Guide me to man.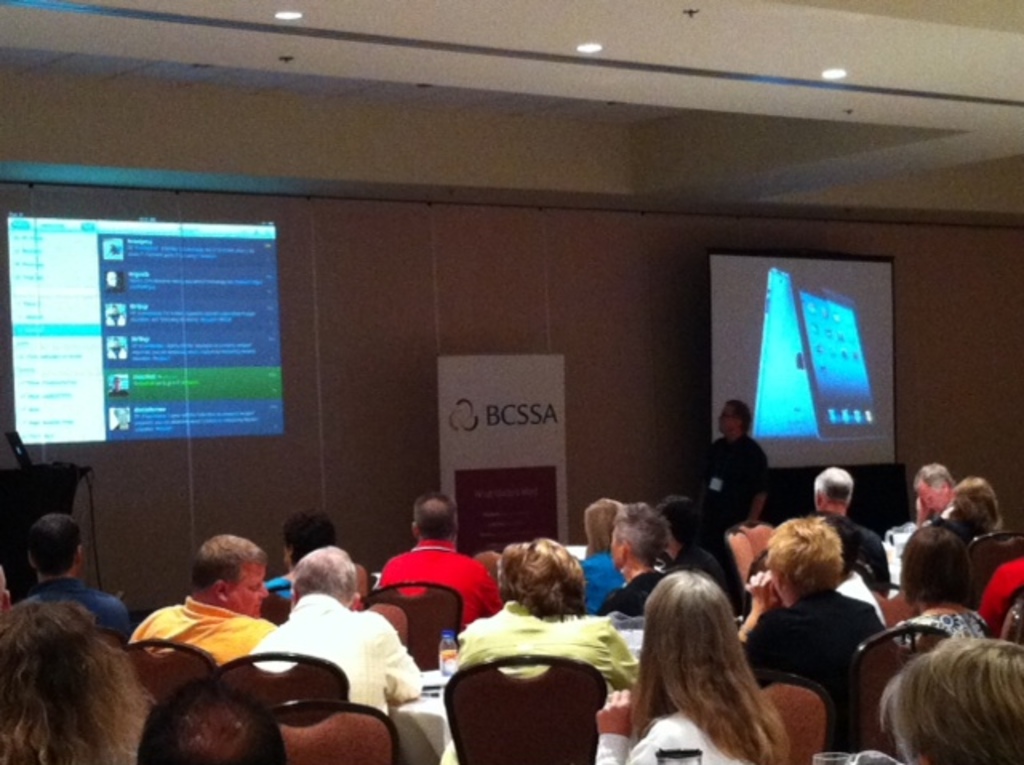
Guidance: select_region(910, 463, 960, 520).
